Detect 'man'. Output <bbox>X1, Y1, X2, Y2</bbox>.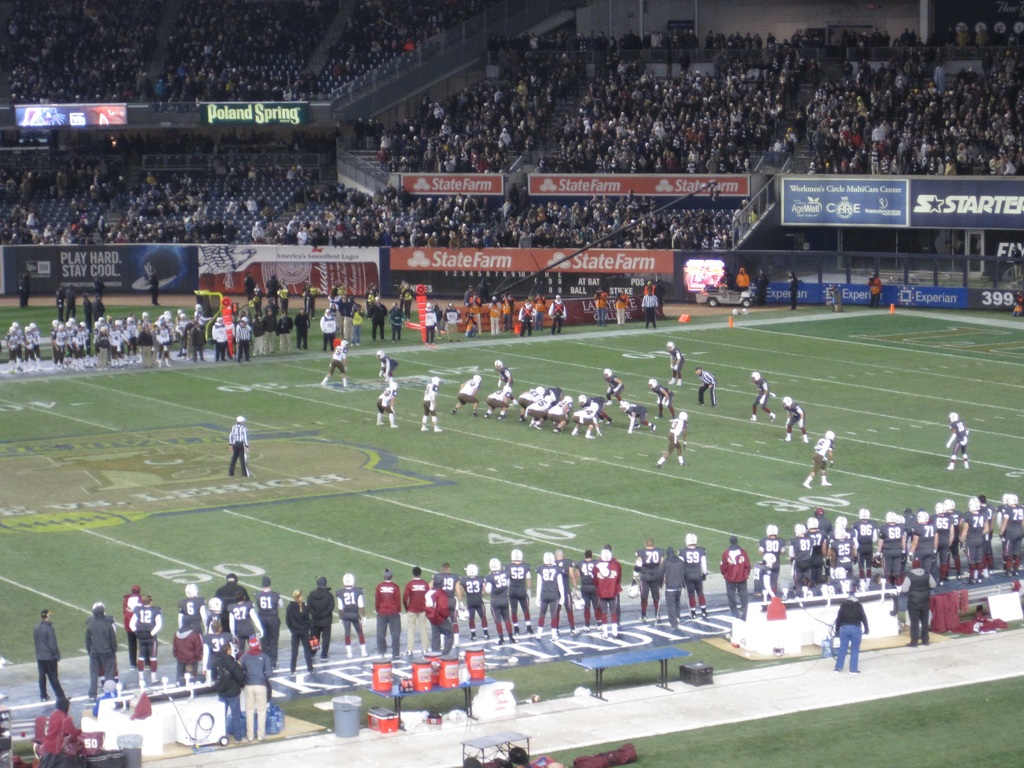
<bbox>122, 584, 141, 667</bbox>.
